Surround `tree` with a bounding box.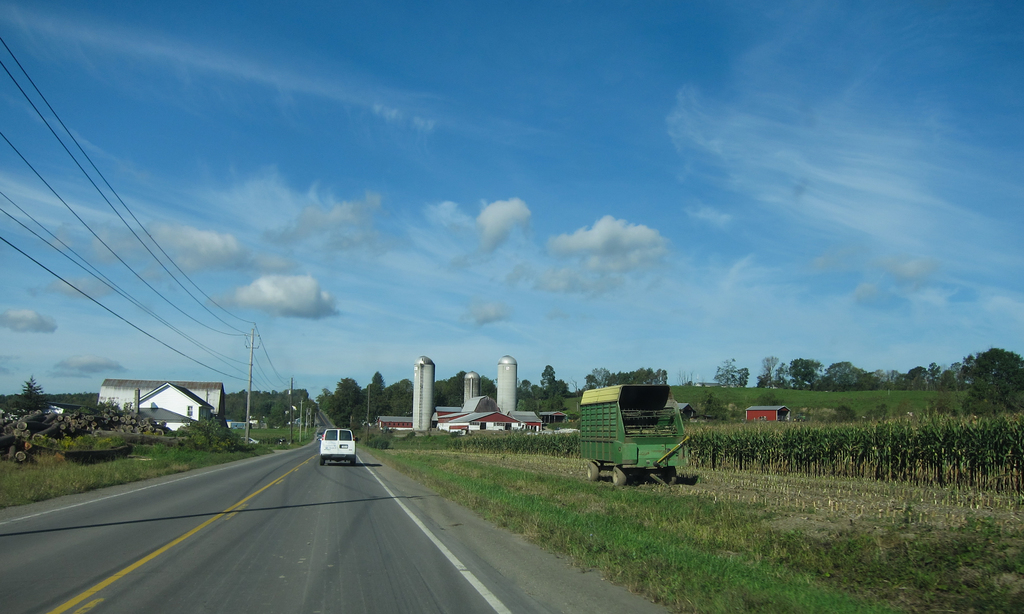
x1=756 y1=373 x2=771 y2=386.
